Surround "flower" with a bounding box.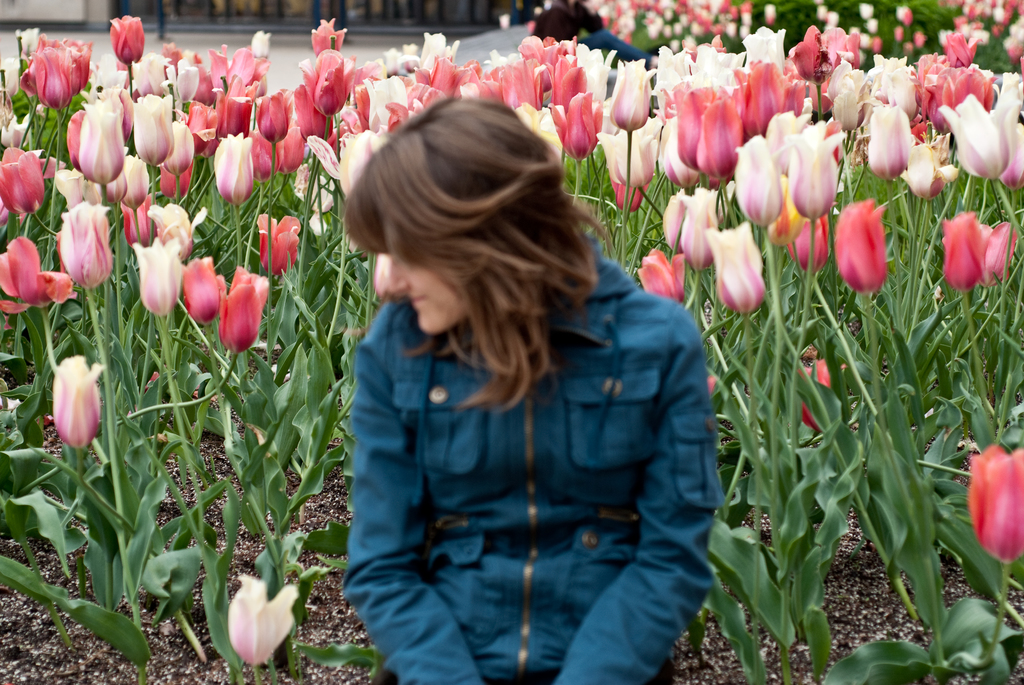
bbox=[605, 173, 648, 214].
